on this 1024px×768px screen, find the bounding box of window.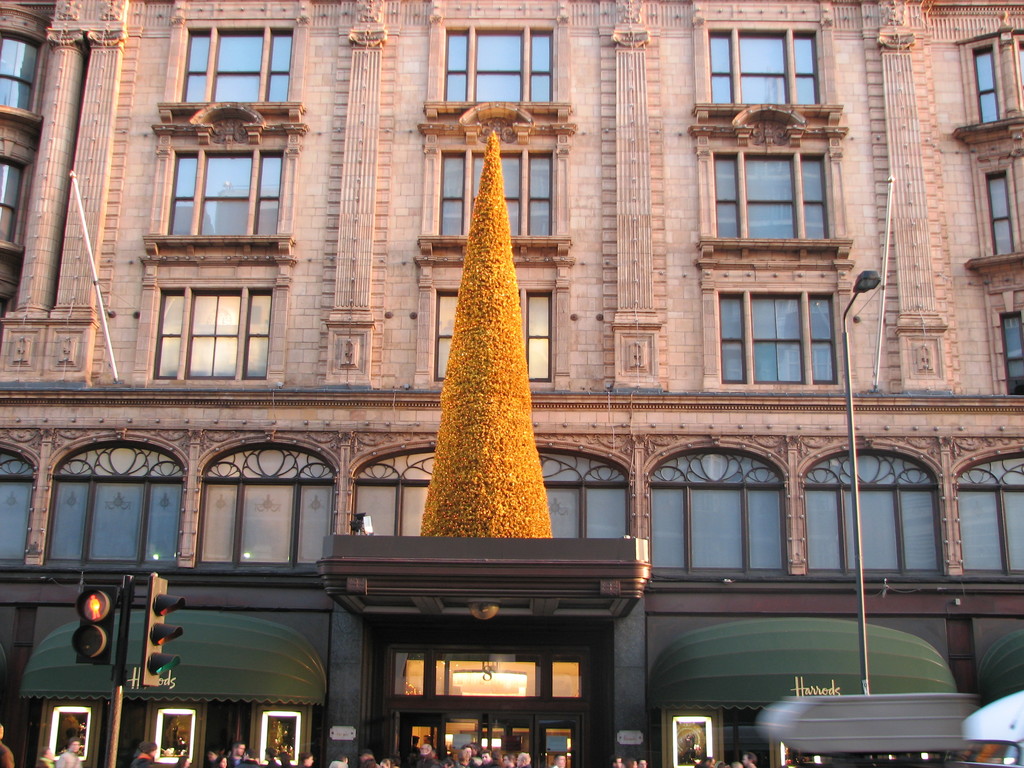
Bounding box: bbox=[195, 437, 339, 579].
